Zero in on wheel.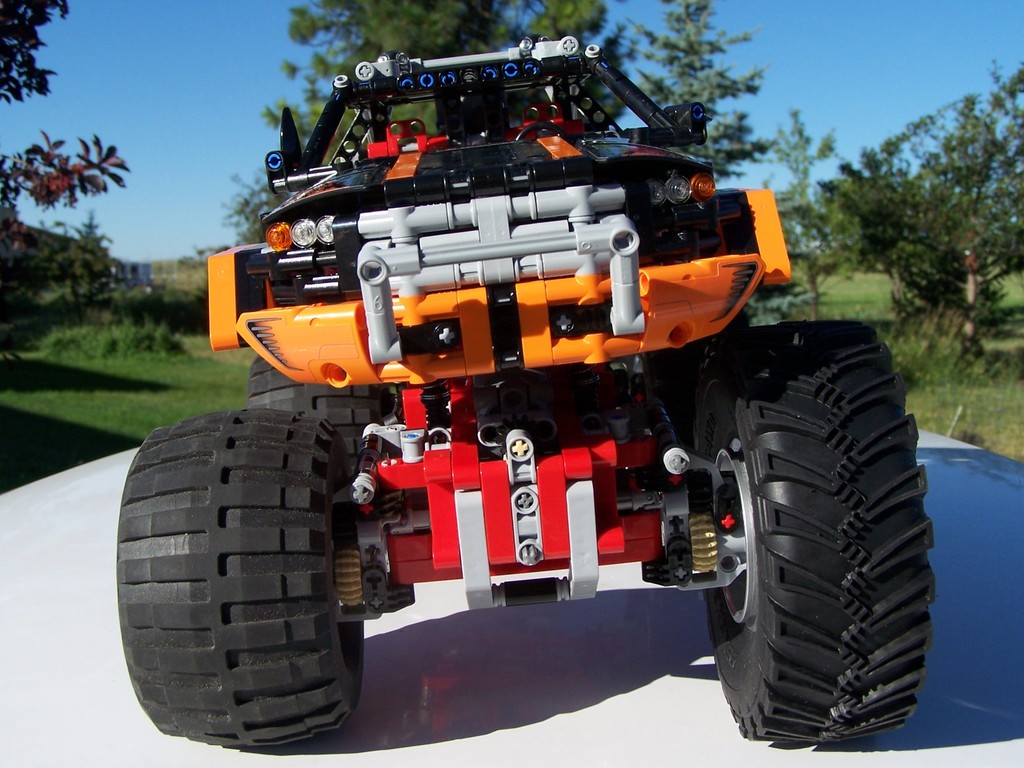
Zeroed in: 115:410:365:750.
